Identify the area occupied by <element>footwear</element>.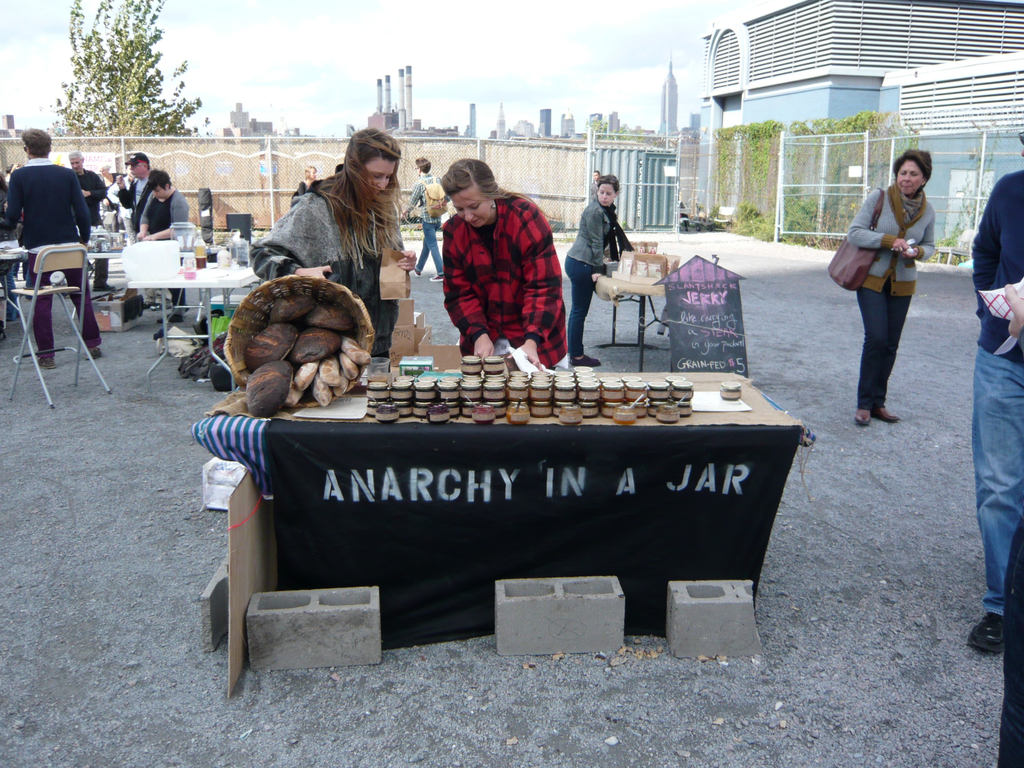
Area: <region>412, 269, 422, 281</region>.
